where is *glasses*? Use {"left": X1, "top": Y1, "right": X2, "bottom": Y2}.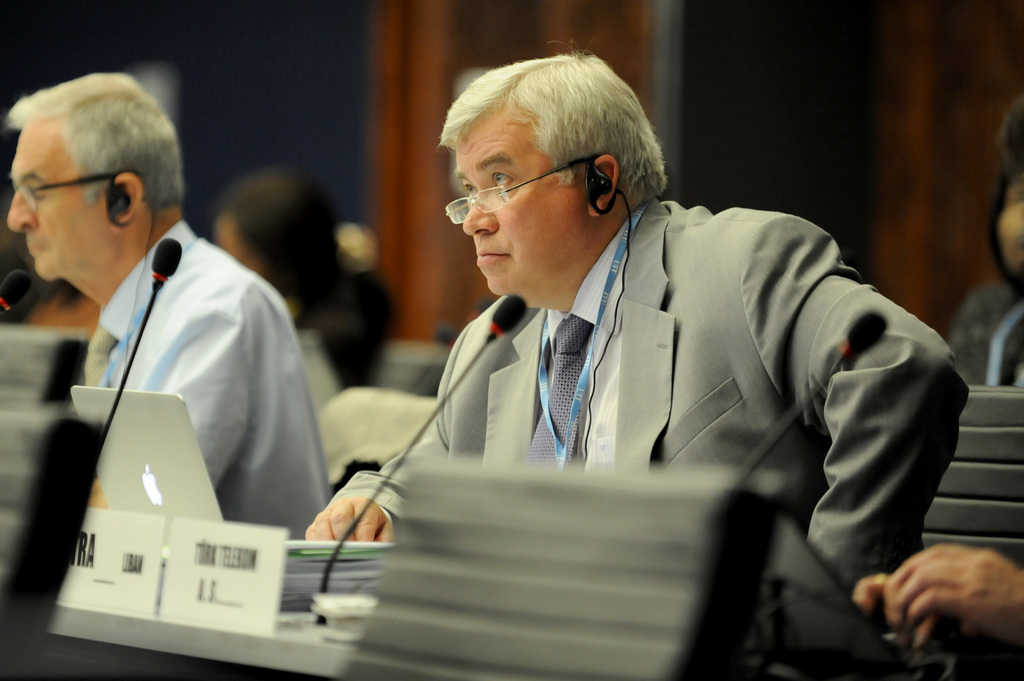
{"left": 13, "top": 166, "right": 143, "bottom": 210}.
